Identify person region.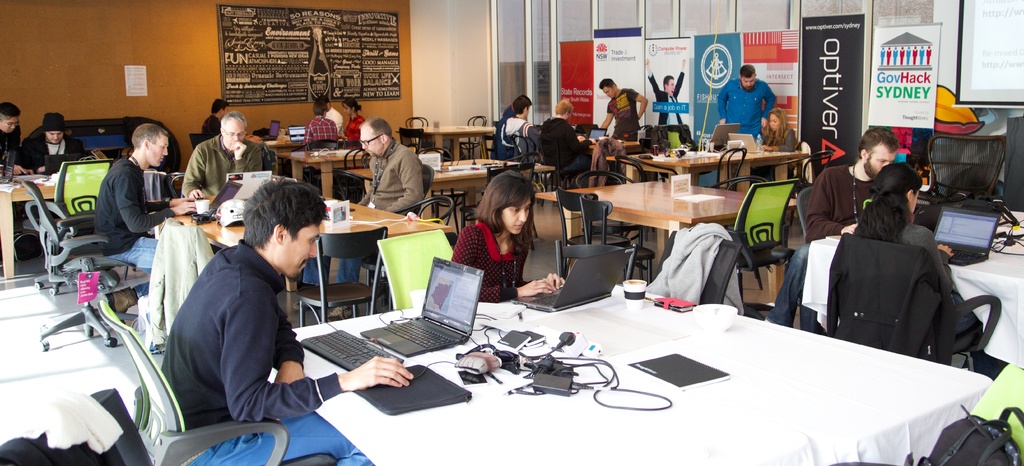
Region: 726,56,782,146.
